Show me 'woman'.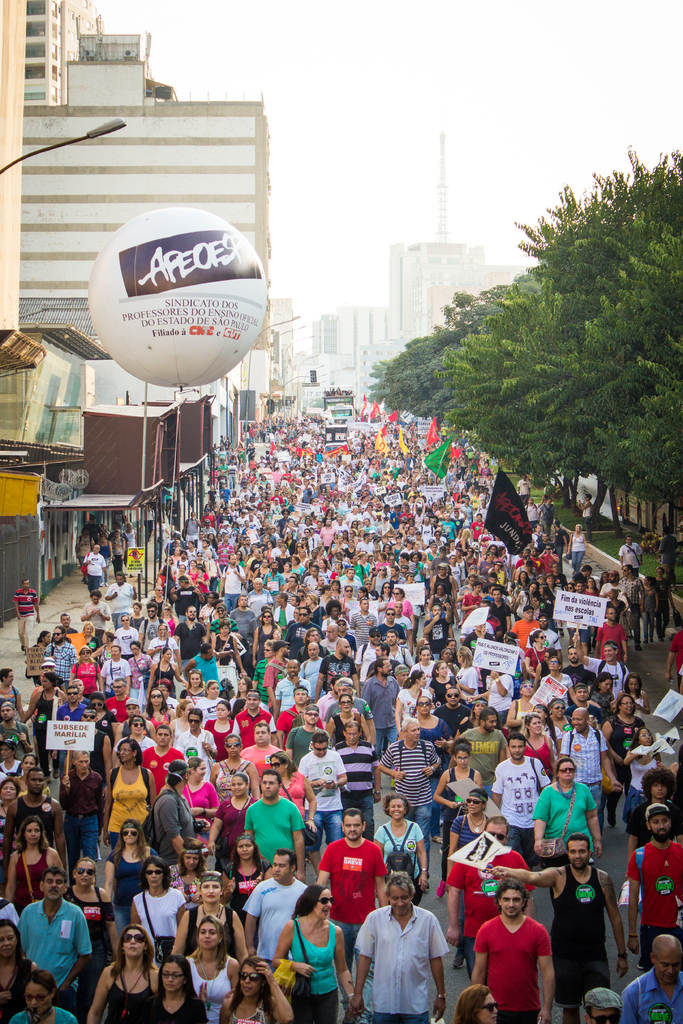
'woman' is here: 371:795:429:903.
